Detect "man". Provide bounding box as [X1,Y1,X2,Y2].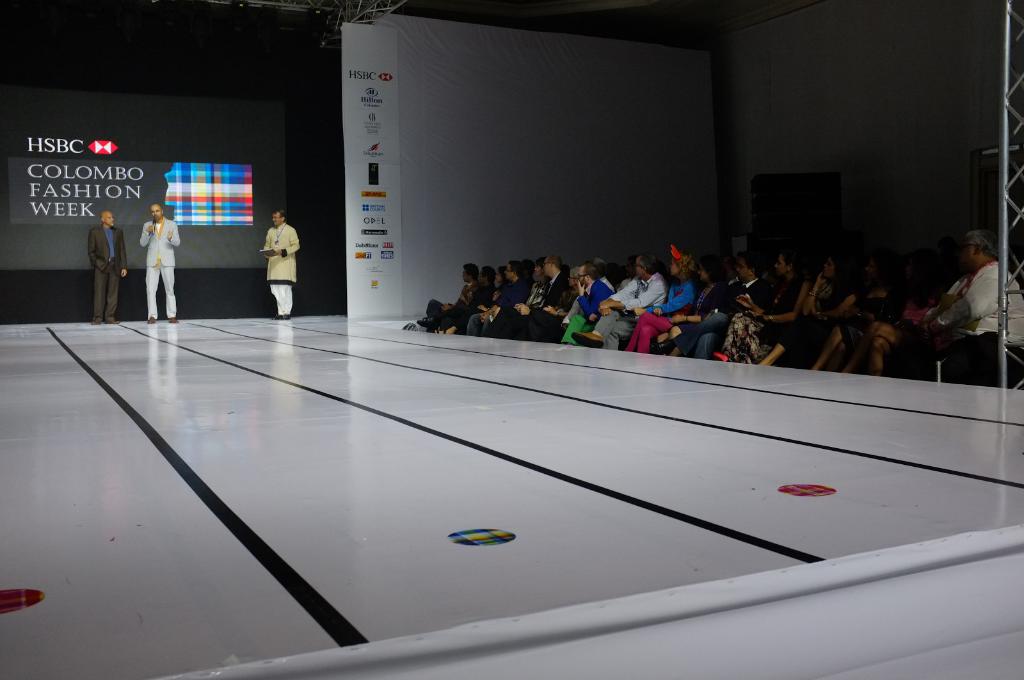
[263,206,302,318].
